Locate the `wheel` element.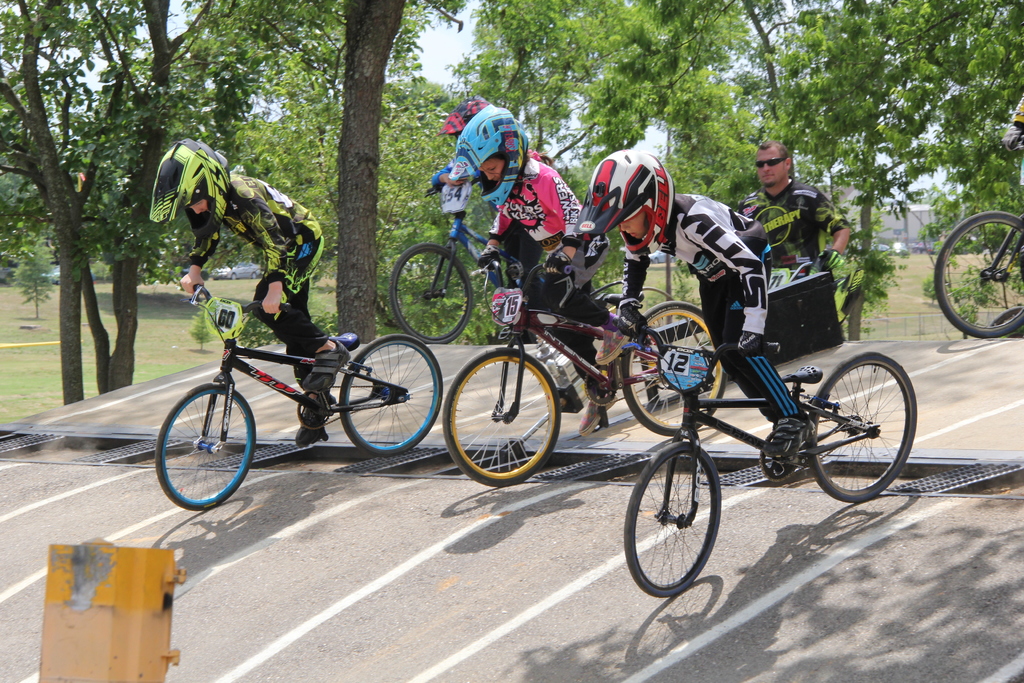
Element bbox: (x1=808, y1=352, x2=917, y2=503).
